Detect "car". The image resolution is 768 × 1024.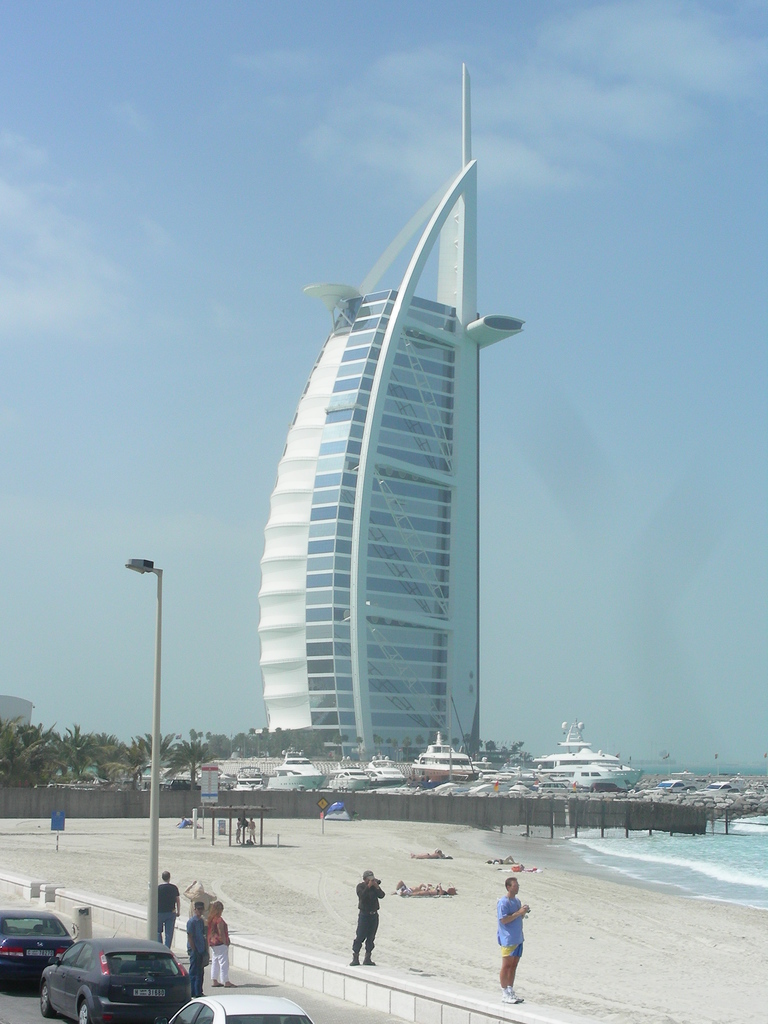
{"x1": 0, "y1": 909, "x2": 74, "y2": 993}.
